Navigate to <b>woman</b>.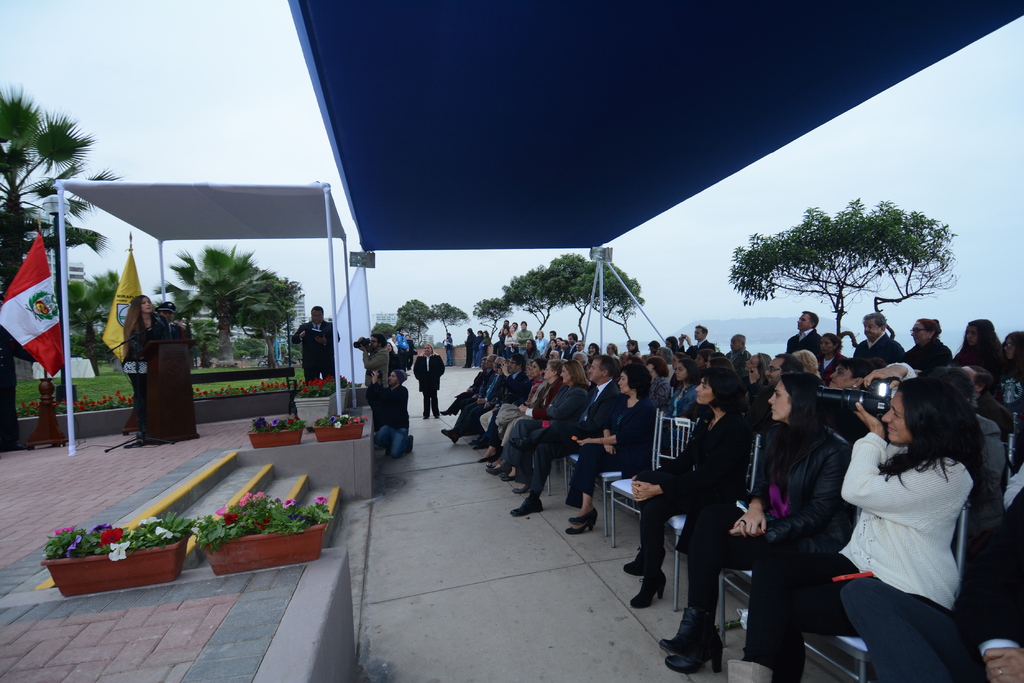
Navigation target: left=409, top=343, right=448, bottom=421.
